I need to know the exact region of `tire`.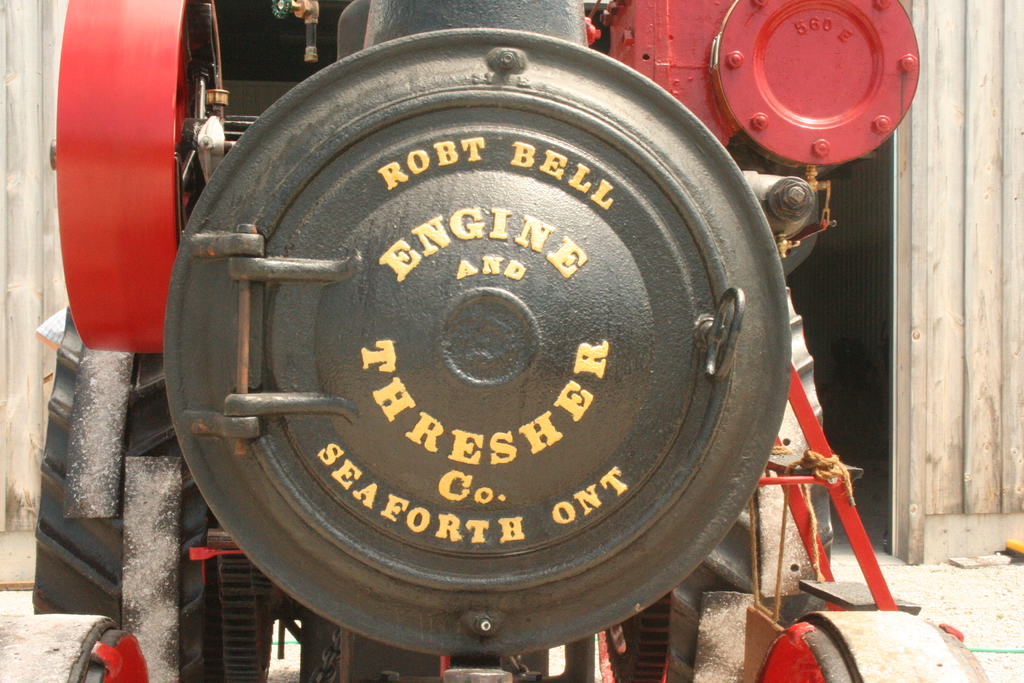
Region: Rect(35, 304, 216, 682).
